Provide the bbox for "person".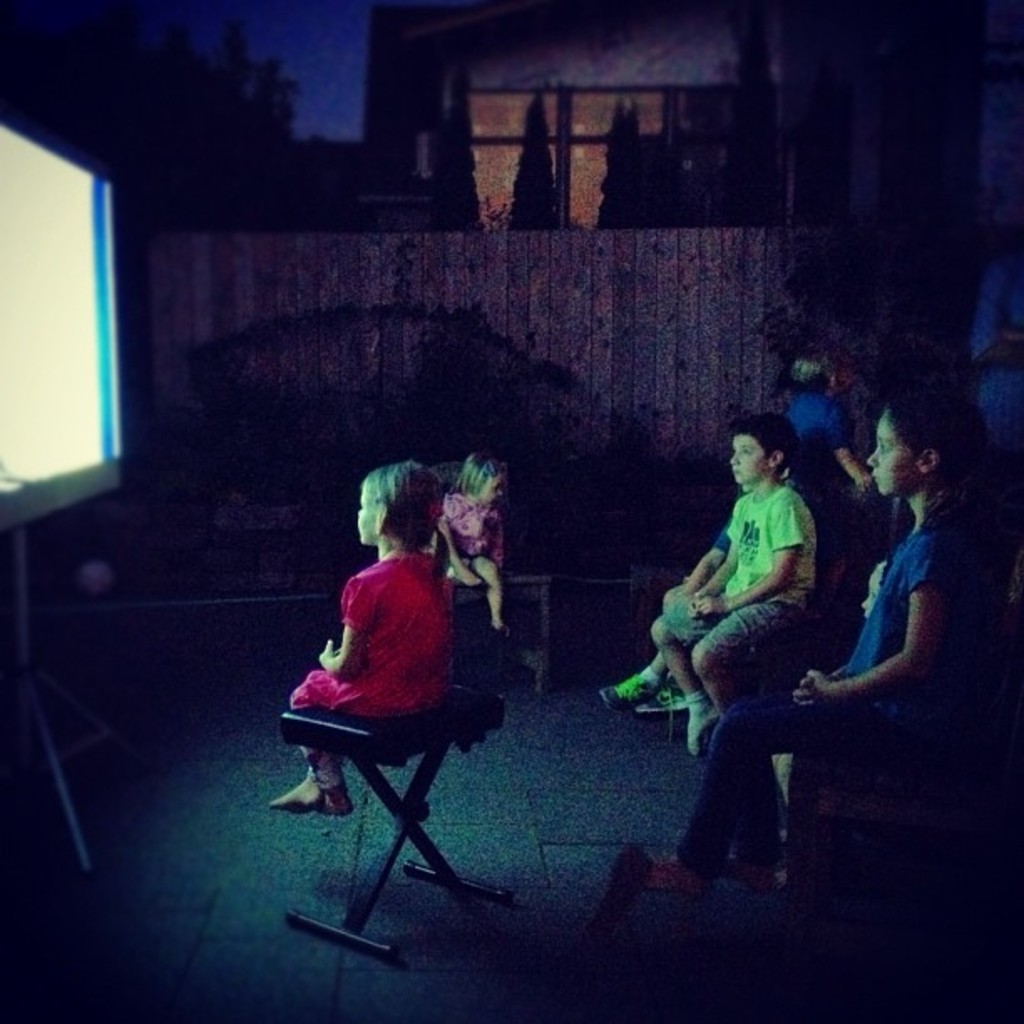
region(599, 353, 924, 741).
